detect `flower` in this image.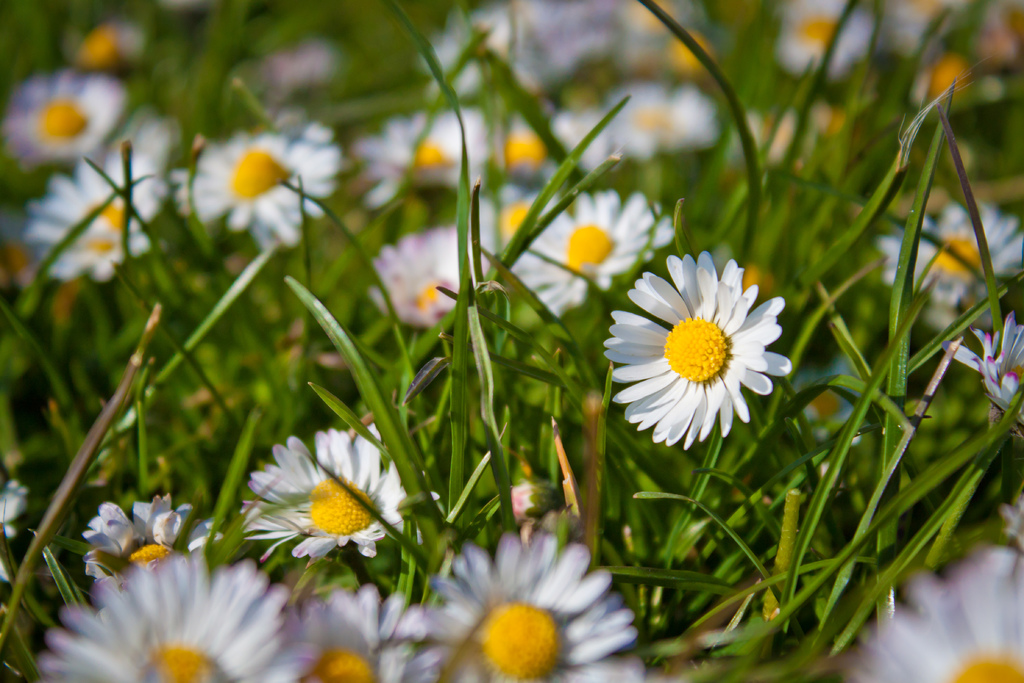
Detection: crop(77, 12, 144, 76).
